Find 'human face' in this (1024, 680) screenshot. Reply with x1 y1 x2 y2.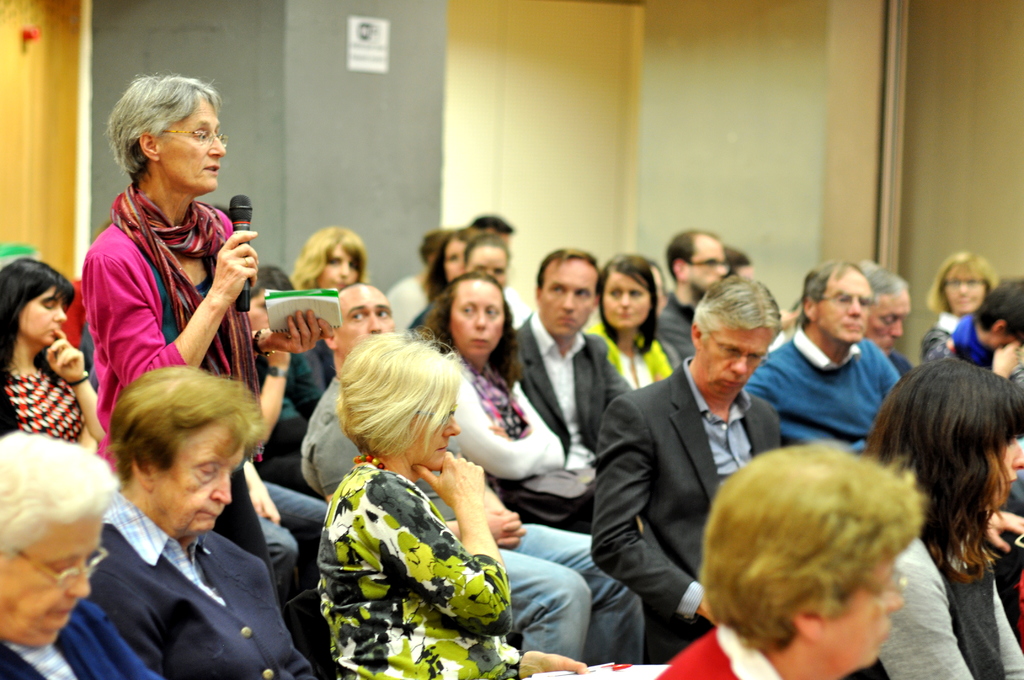
246 285 272 330.
